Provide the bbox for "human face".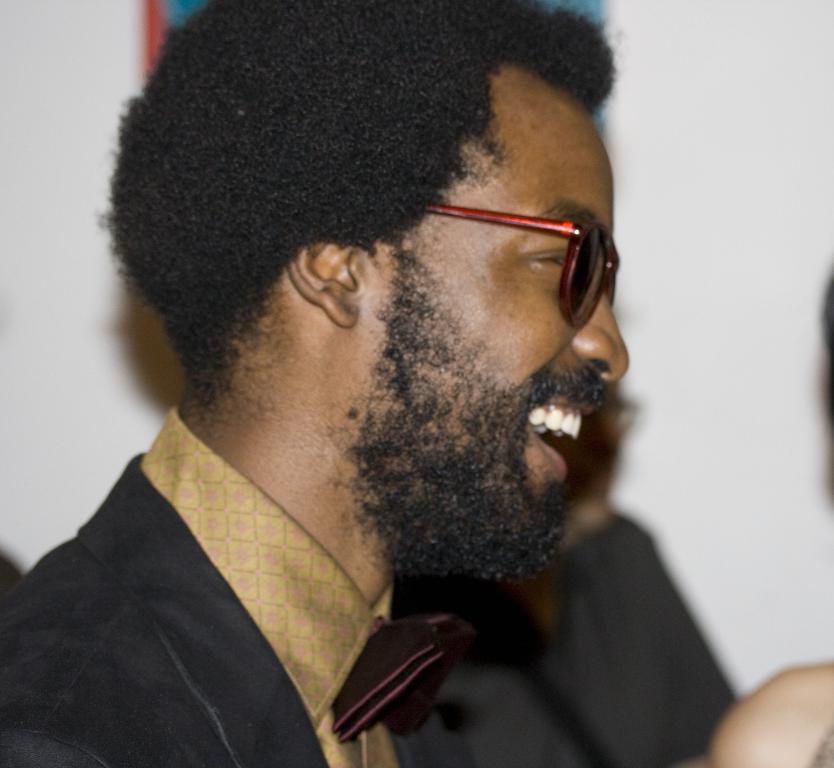
356,68,630,583.
